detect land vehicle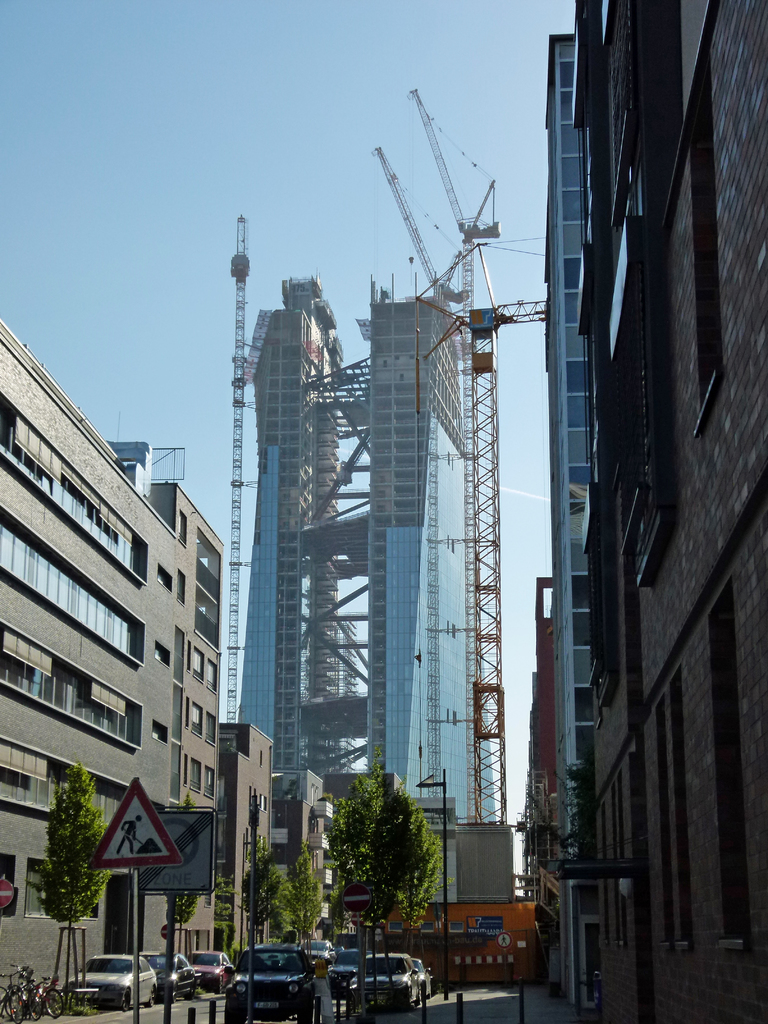
detection(305, 936, 338, 961)
